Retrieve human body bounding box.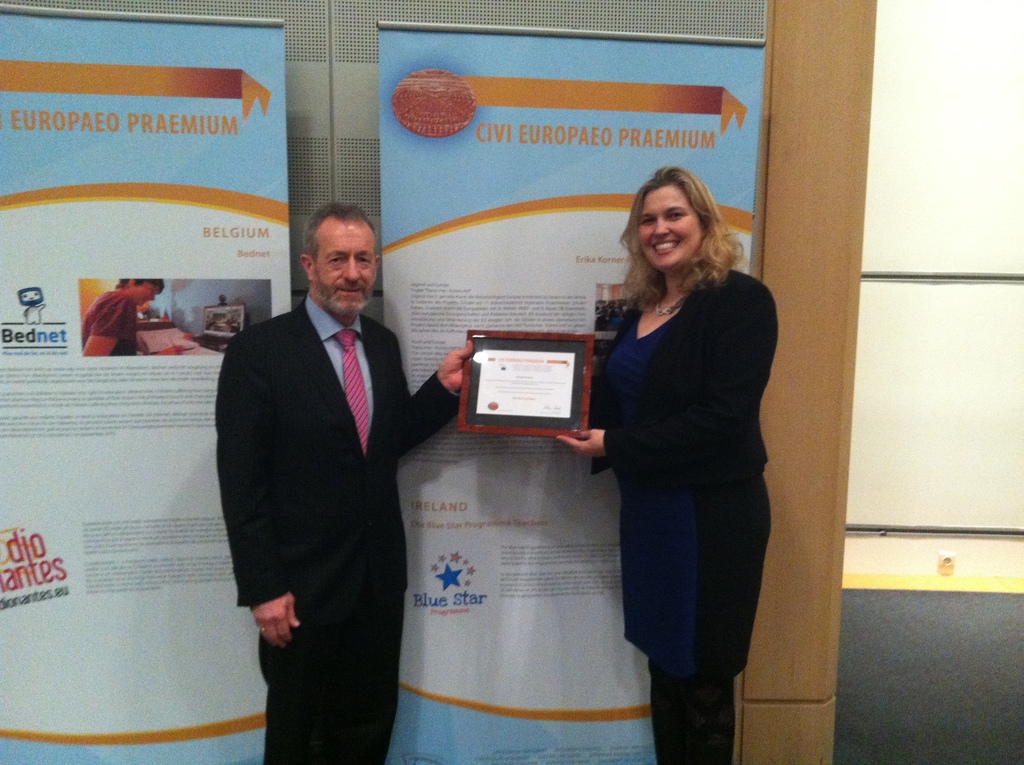
Bounding box: left=76, top=282, right=168, bottom=360.
